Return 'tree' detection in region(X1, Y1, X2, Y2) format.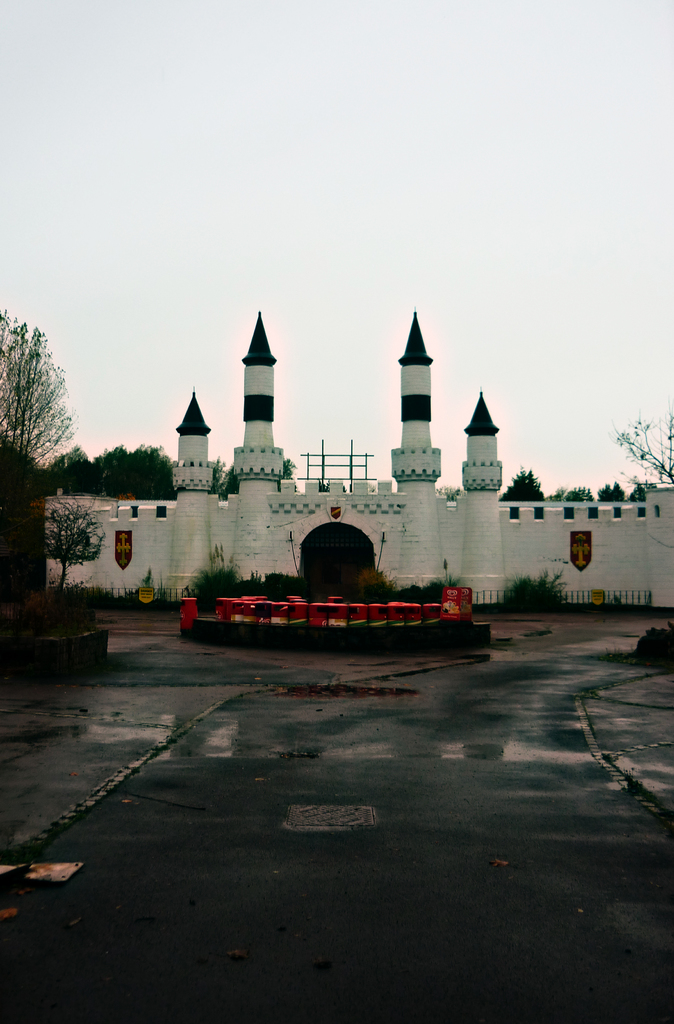
region(602, 410, 673, 484).
